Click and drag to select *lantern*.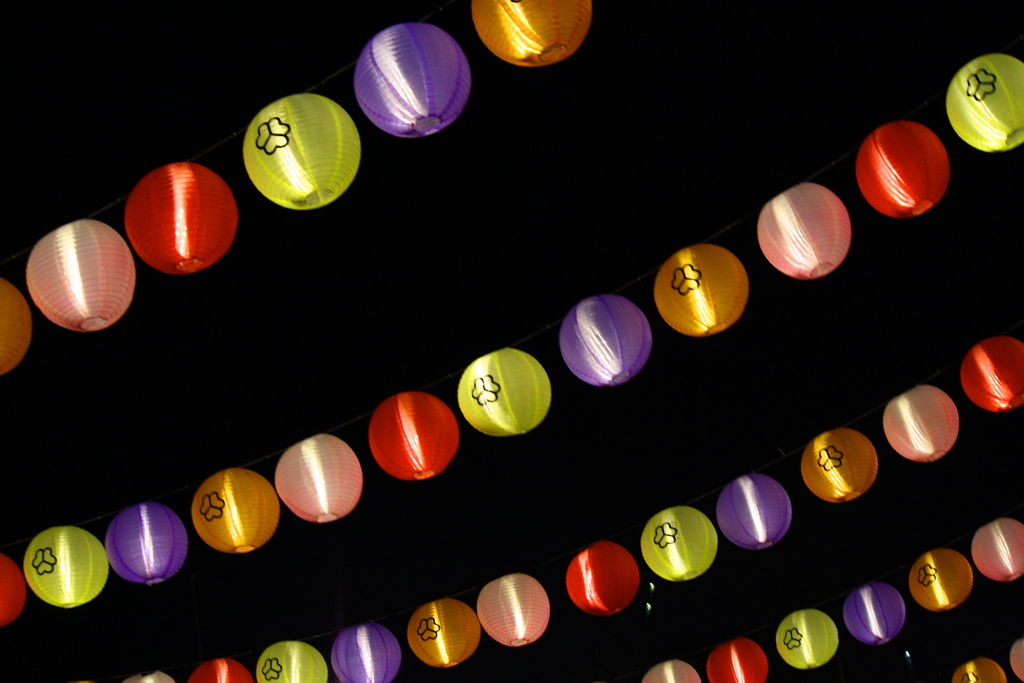
Selection: region(372, 391, 458, 476).
